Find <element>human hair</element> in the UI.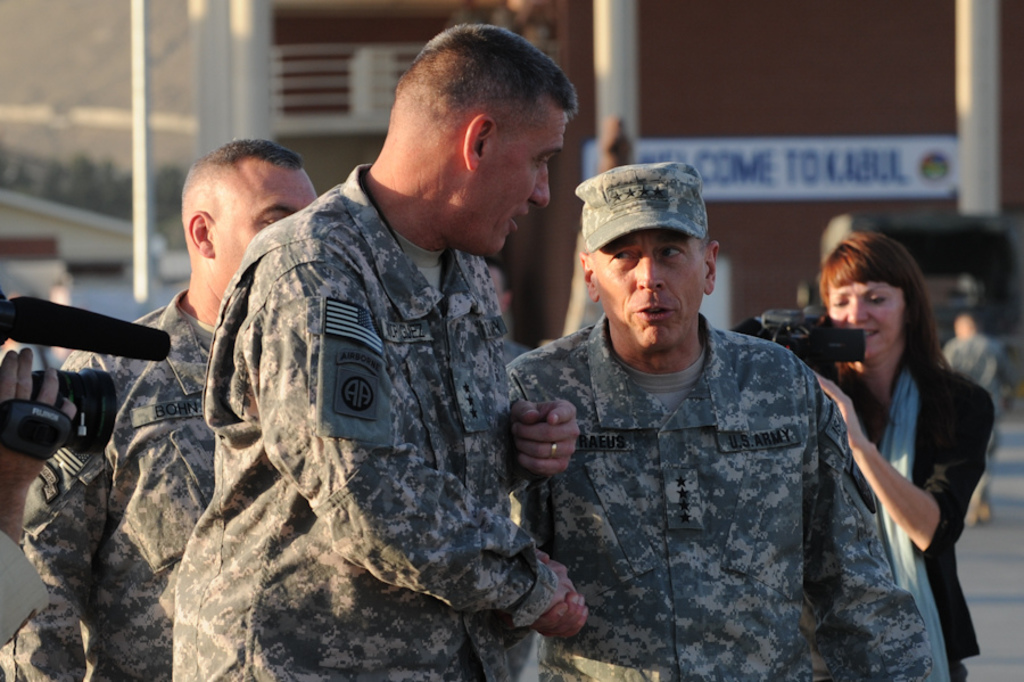
UI element at 391:23:578:149.
